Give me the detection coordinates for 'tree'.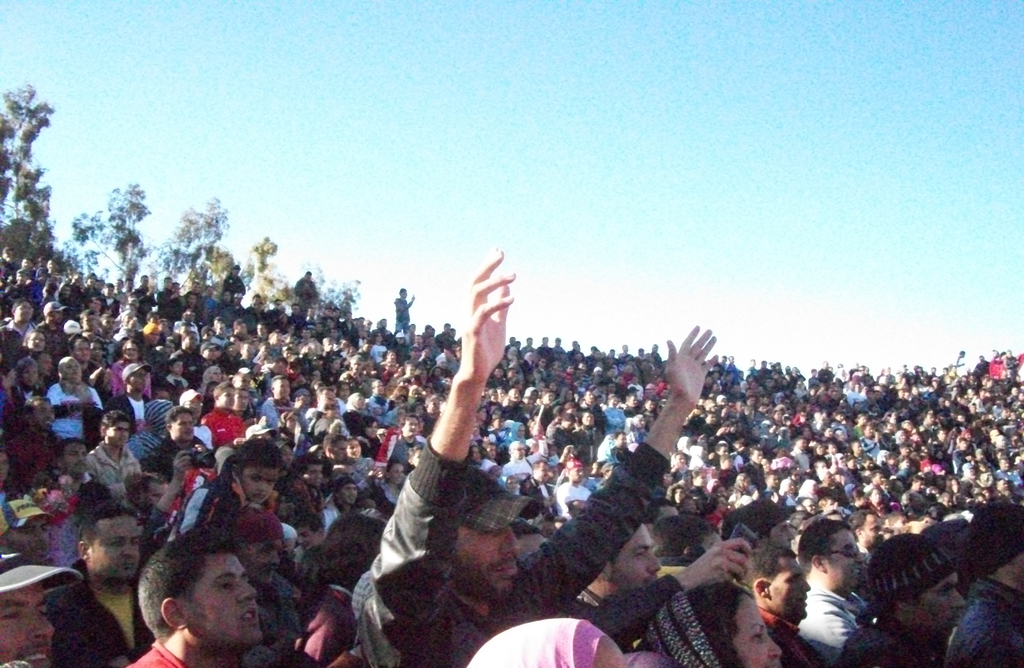
[left=237, top=232, right=284, bottom=317].
